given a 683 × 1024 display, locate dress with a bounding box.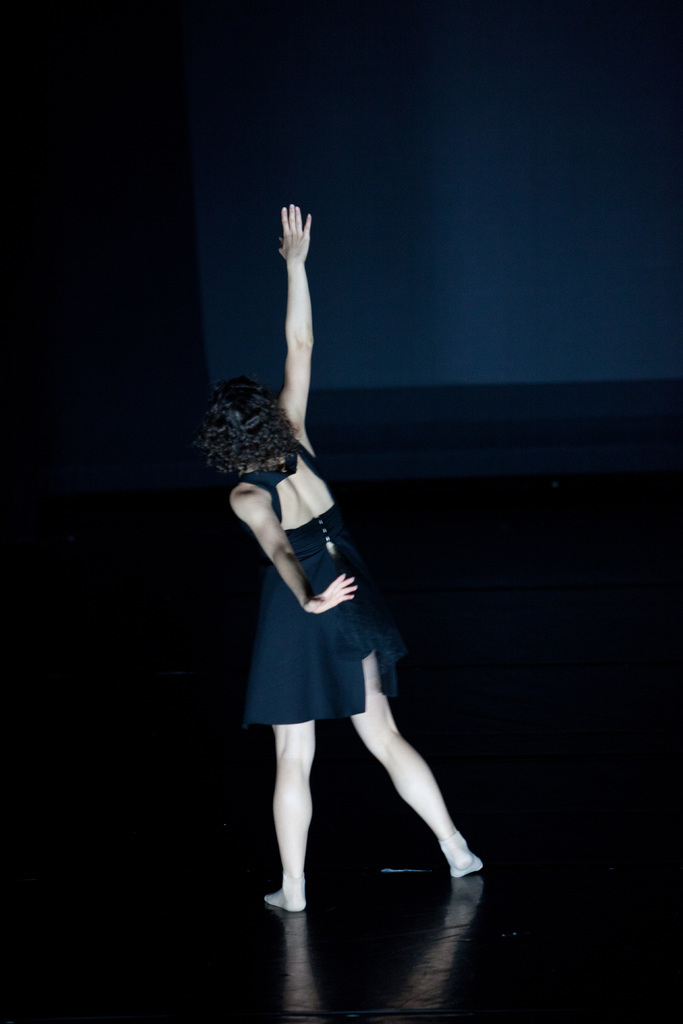
Located: (x1=243, y1=432, x2=402, y2=735).
